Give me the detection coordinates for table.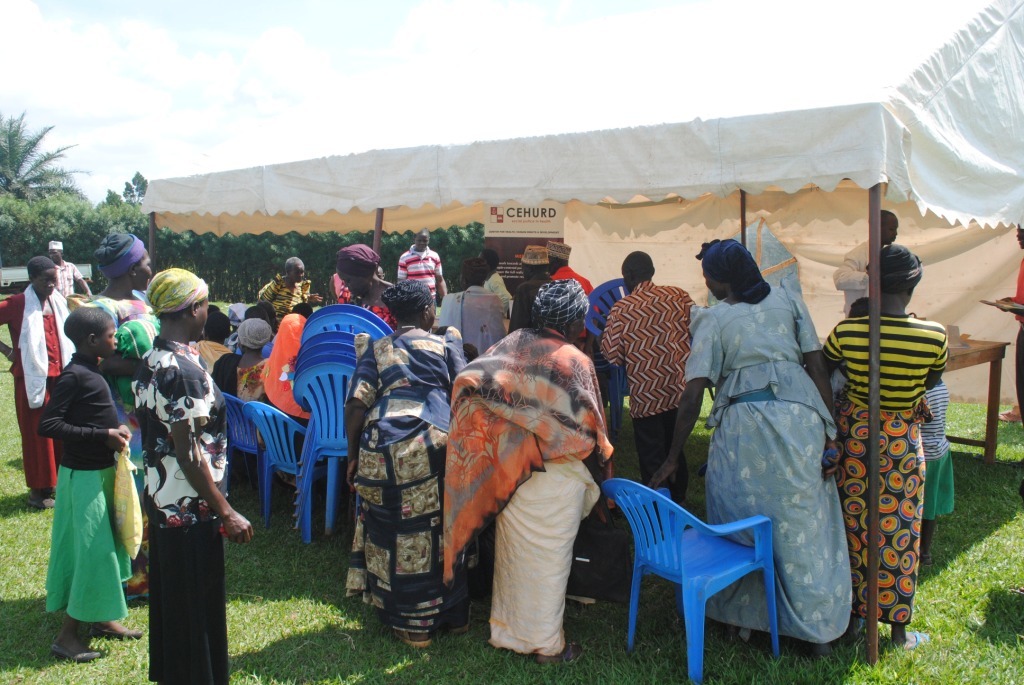
rect(941, 327, 1013, 463).
